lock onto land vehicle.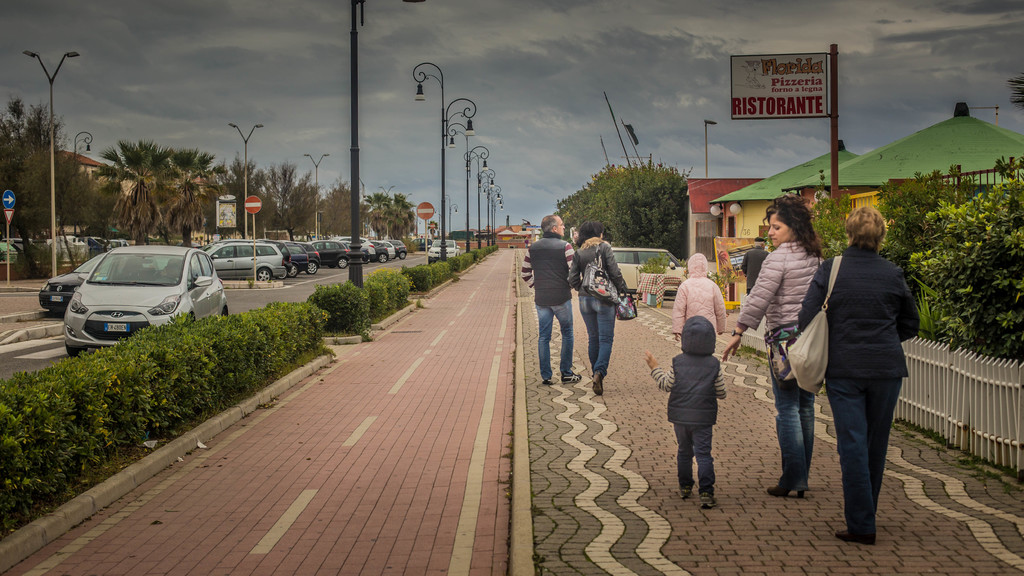
Locked: left=285, top=241, right=310, bottom=276.
